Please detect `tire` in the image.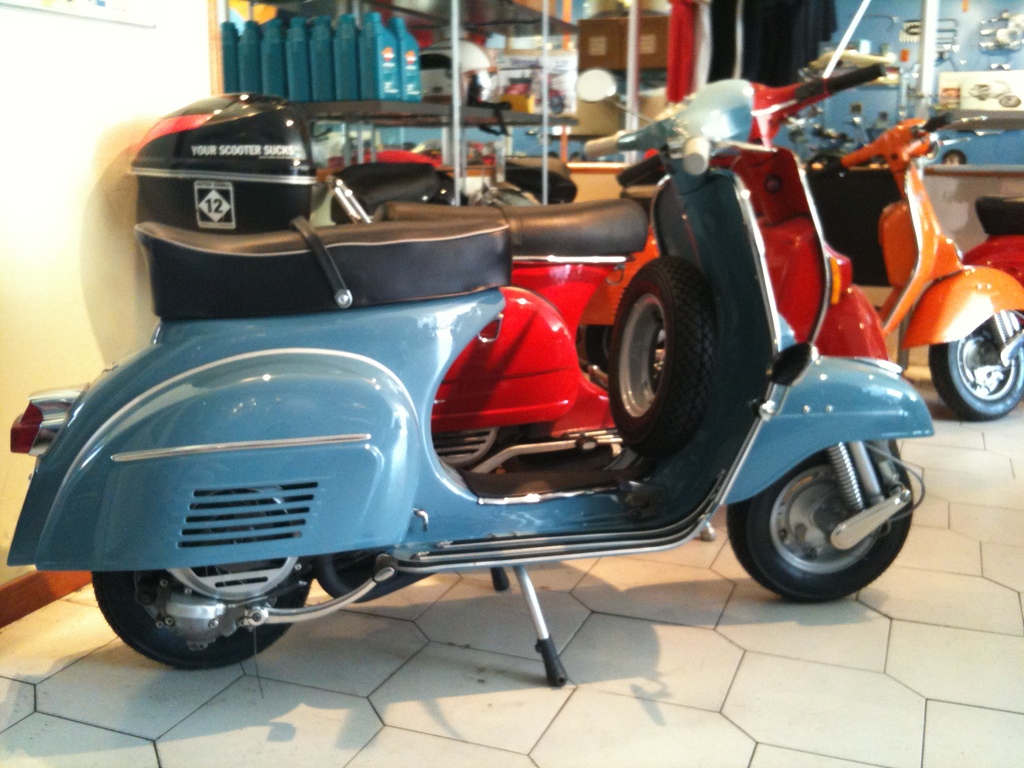
left=927, top=314, right=1023, bottom=422.
